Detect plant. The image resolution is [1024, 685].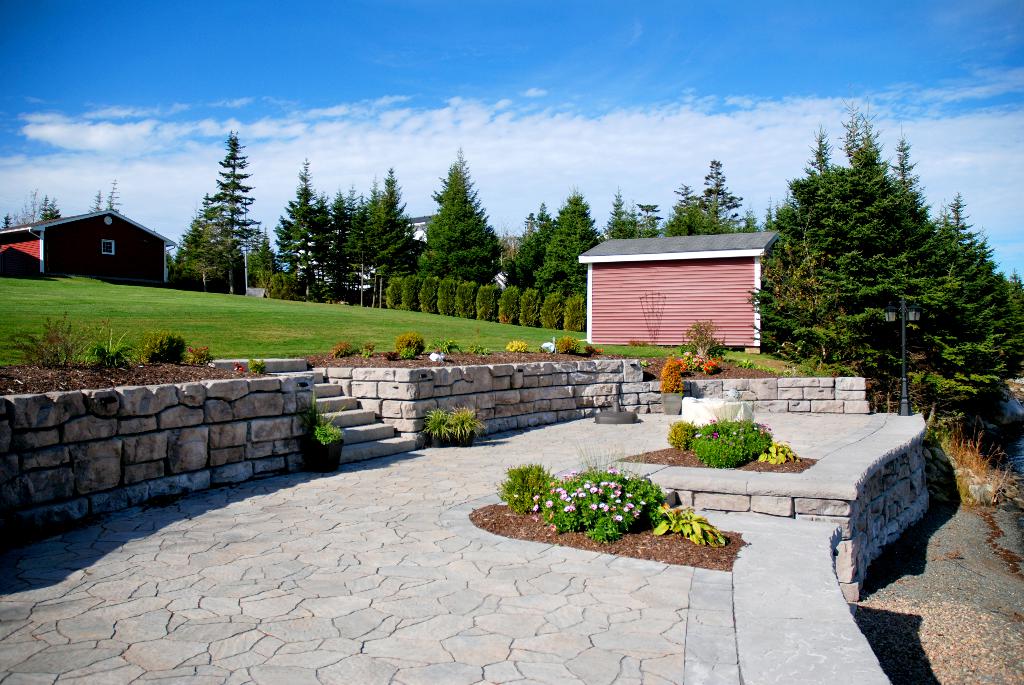
[left=740, top=358, right=786, bottom=374].
